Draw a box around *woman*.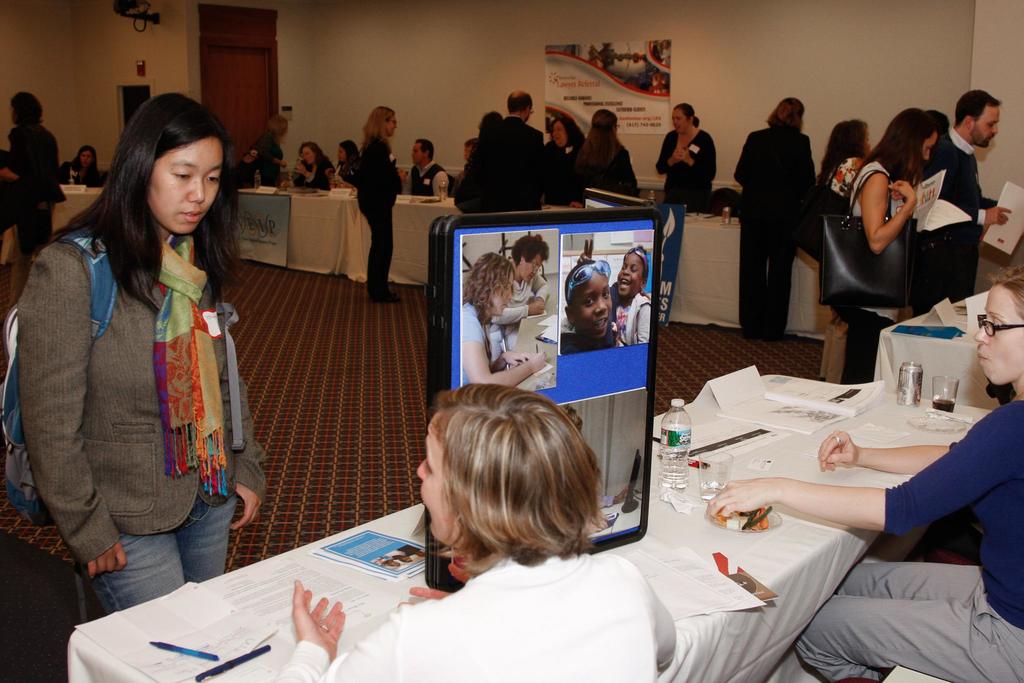
box=[576, 106, 639, 198].
